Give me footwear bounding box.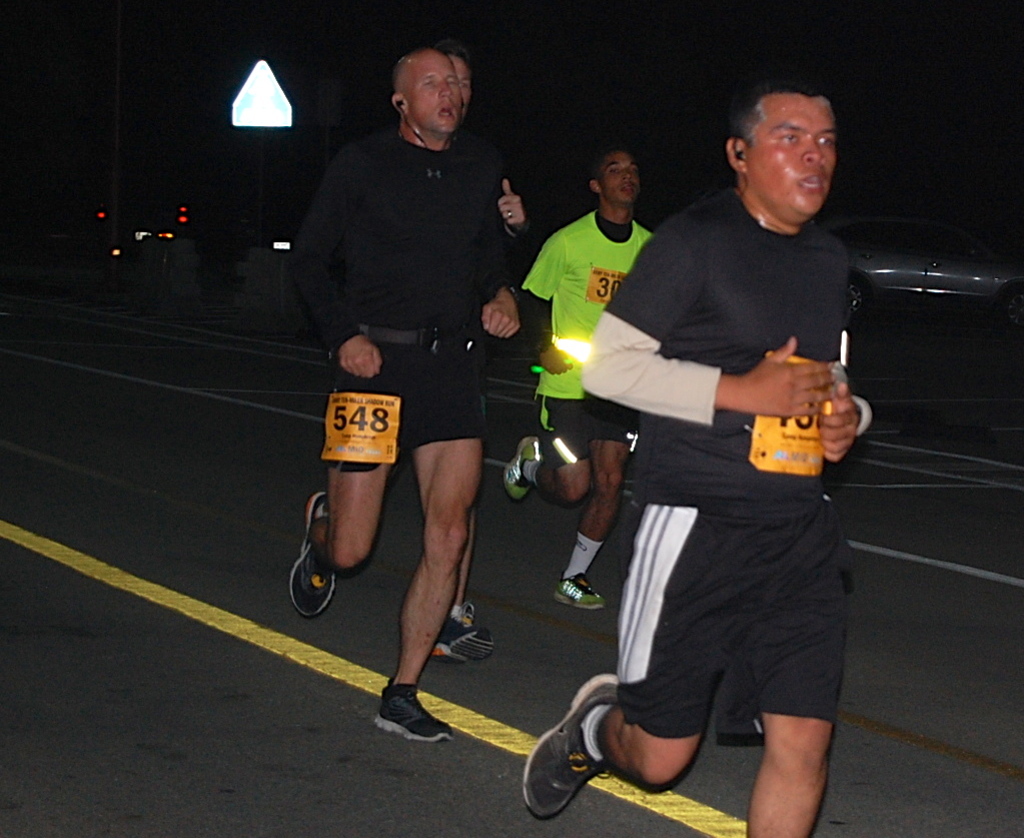
x1=541 y1=683 x2=619 y2=836.
